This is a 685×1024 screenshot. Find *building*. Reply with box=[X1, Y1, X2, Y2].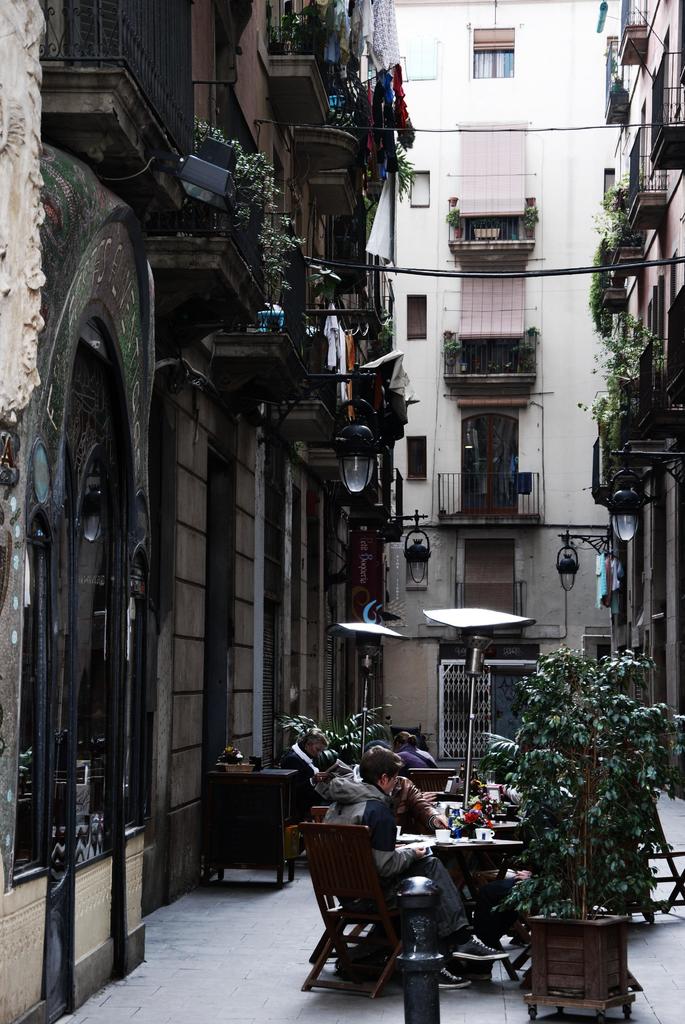
box=[590, 0, 684, 791].
